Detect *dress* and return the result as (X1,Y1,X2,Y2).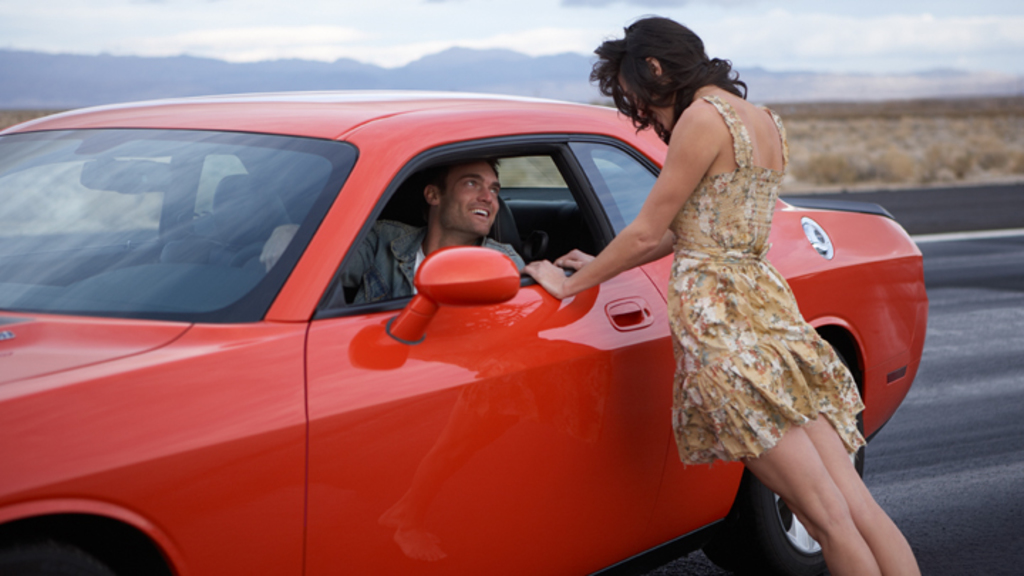
(660,91,873,452).
